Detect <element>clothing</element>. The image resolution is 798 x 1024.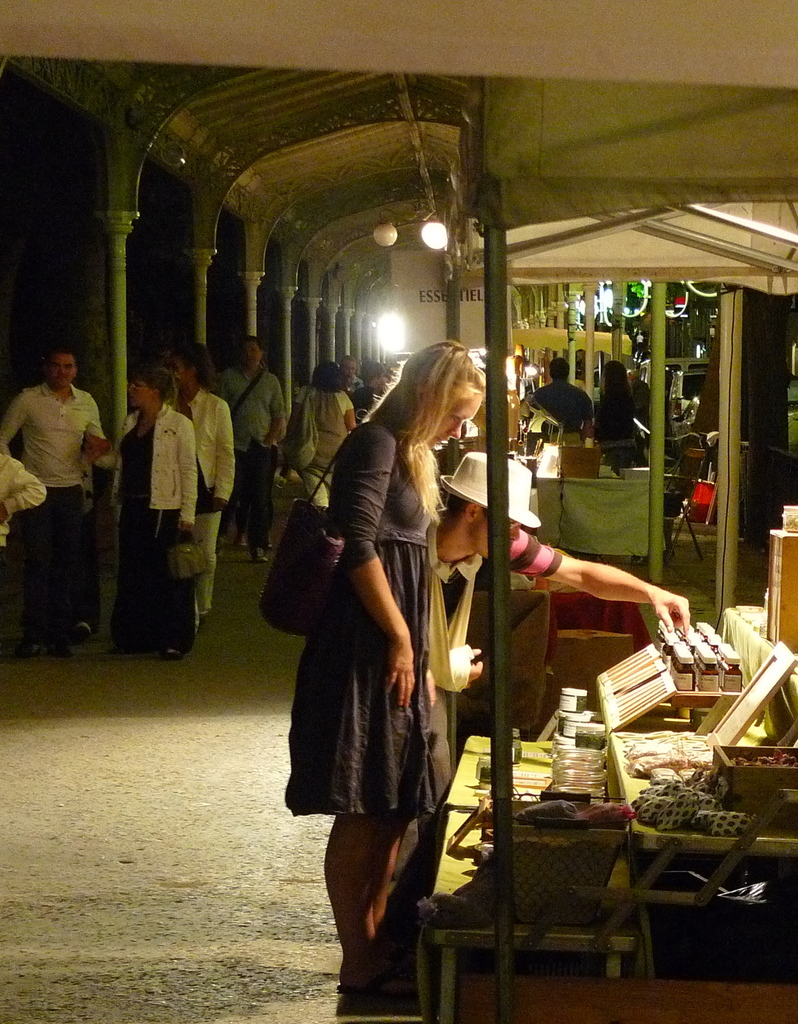
select_region(528, 380, 600, 438).
